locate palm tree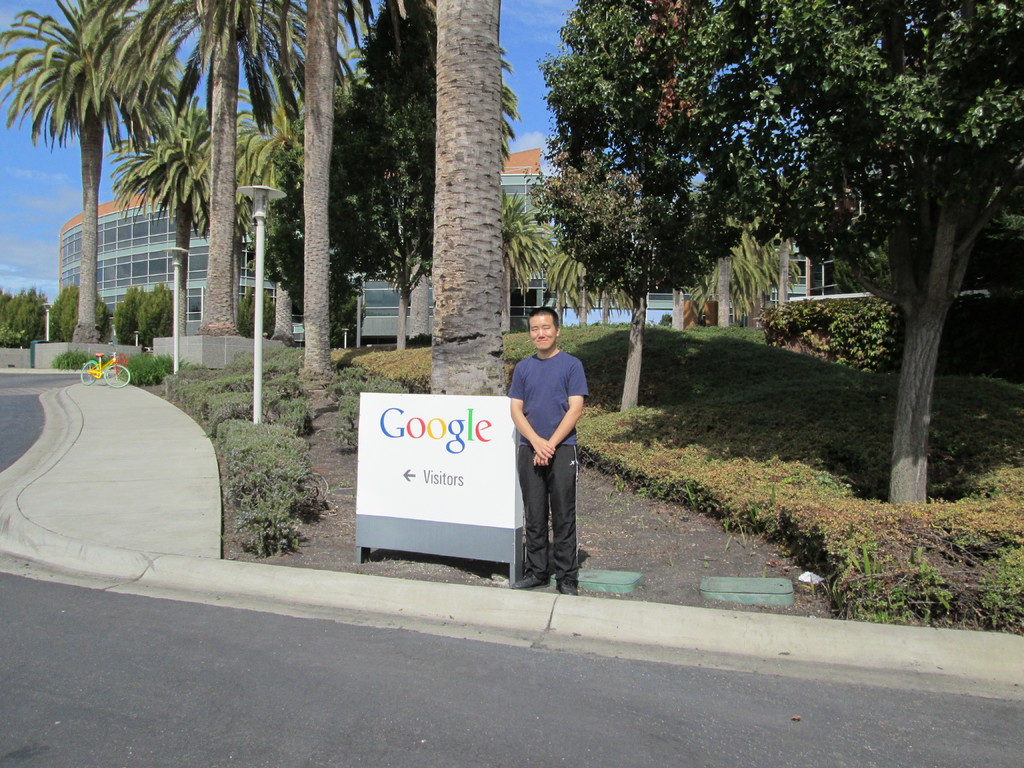
select_region(186, 0, 318, 387)
